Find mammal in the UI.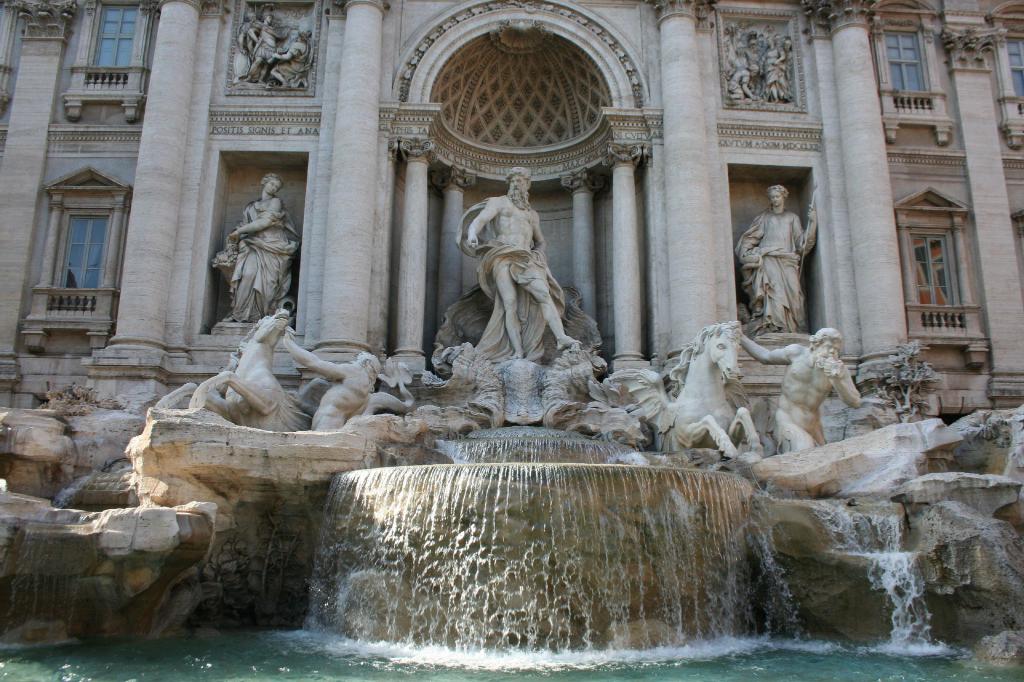
UI element at Rect(606, 314, 769, 463).
